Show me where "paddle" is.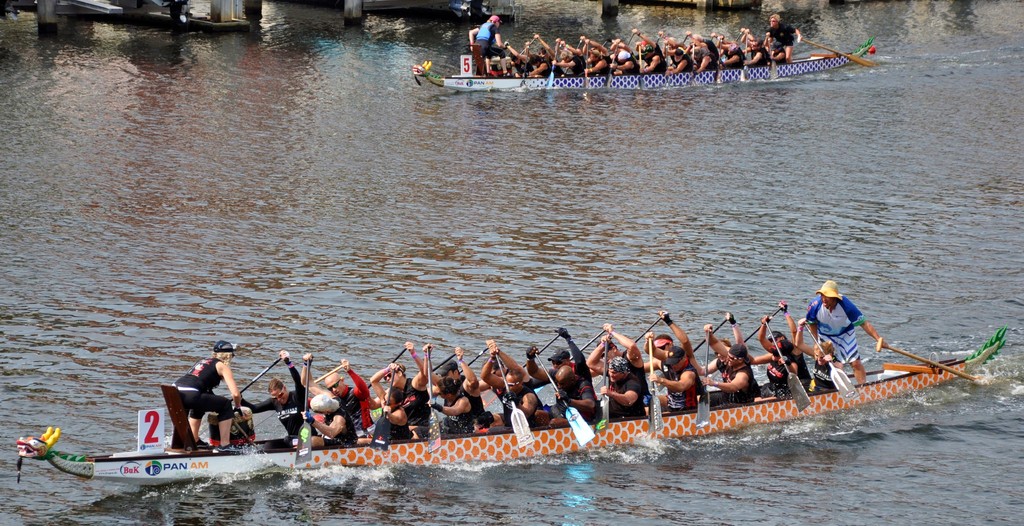
"paddle" is at bbox=(808, 325, 858, 404).
